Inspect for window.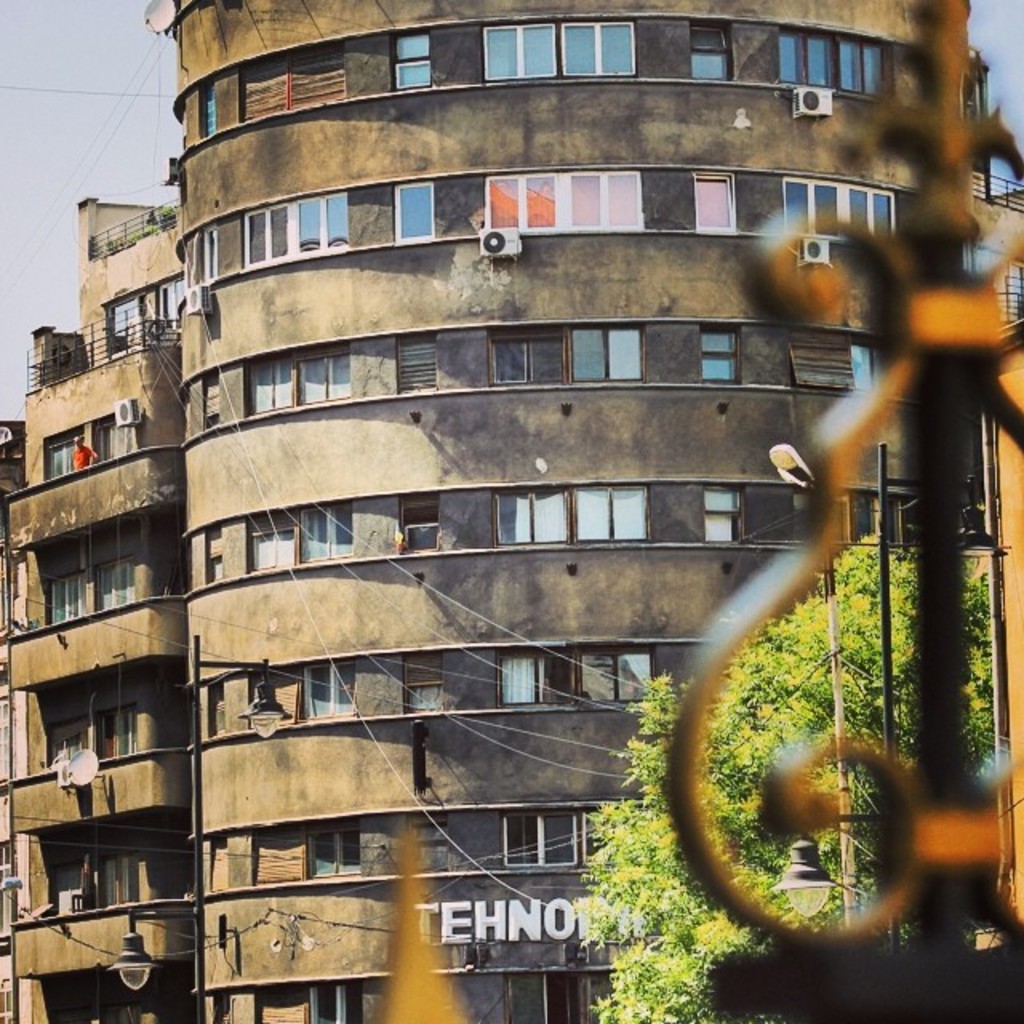
Inspection: pyautogui.locateOnScreen(306, 824, 358, 882).
